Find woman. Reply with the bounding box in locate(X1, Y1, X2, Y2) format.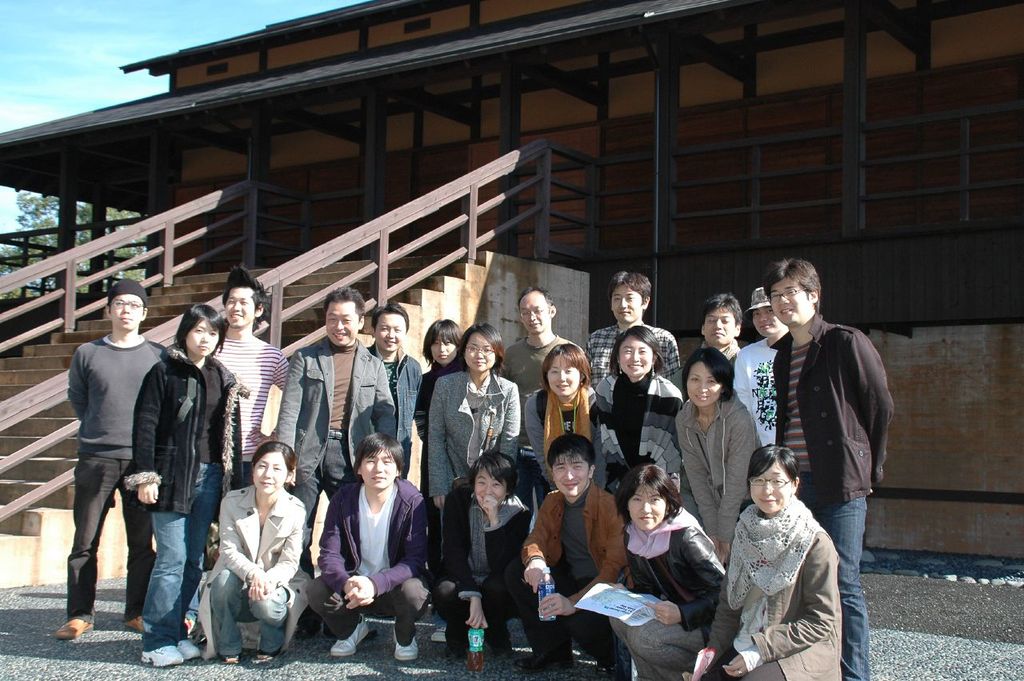
locate(589, 462, 747, 680).
